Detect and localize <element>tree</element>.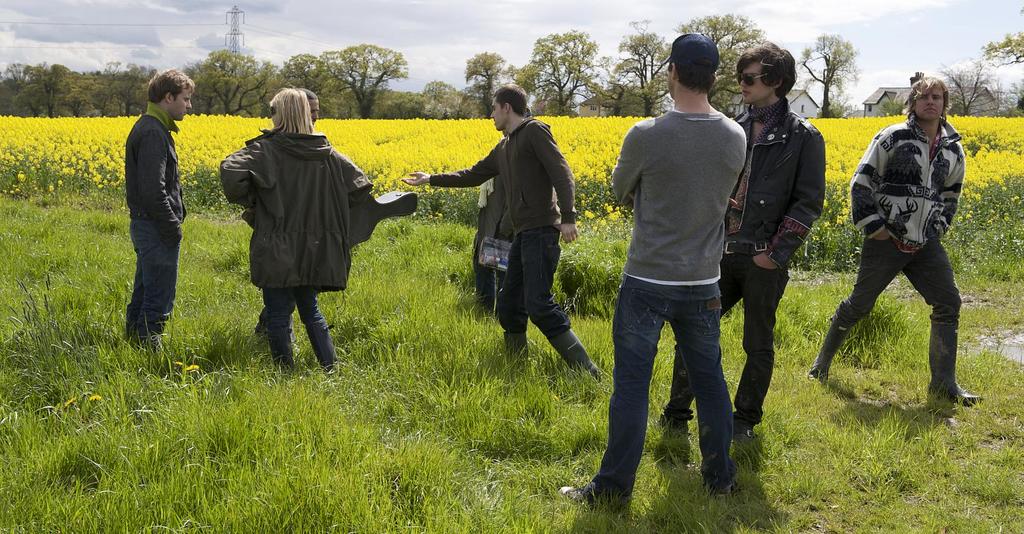
Localized at locate(669, 13, 771, 120).
